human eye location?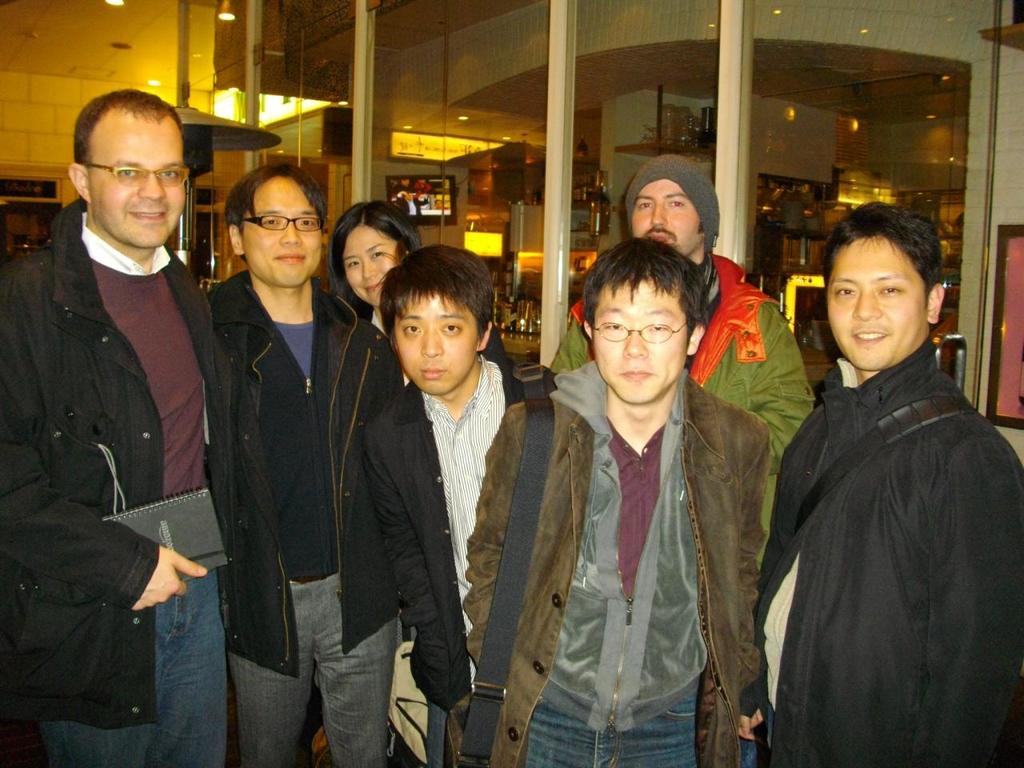
region(646, 321, 672, 334)
